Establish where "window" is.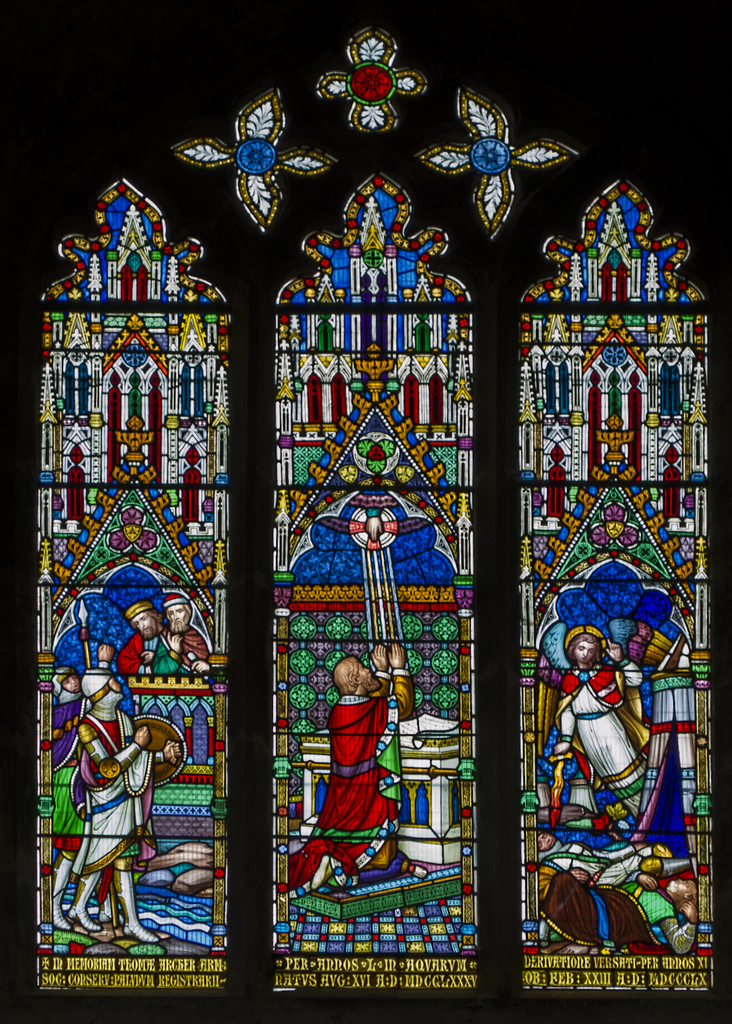
Established at (0, 0, 731, 1023).
